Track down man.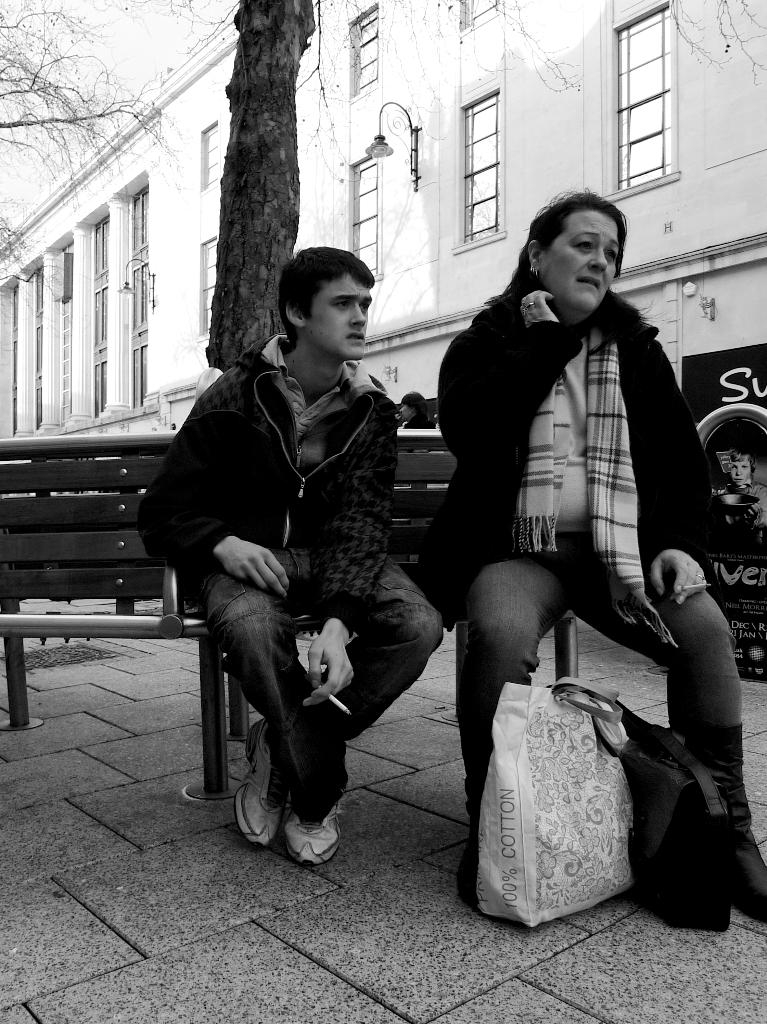
Tracked to <bbox>119, 231, 427, 884</bbox>.
